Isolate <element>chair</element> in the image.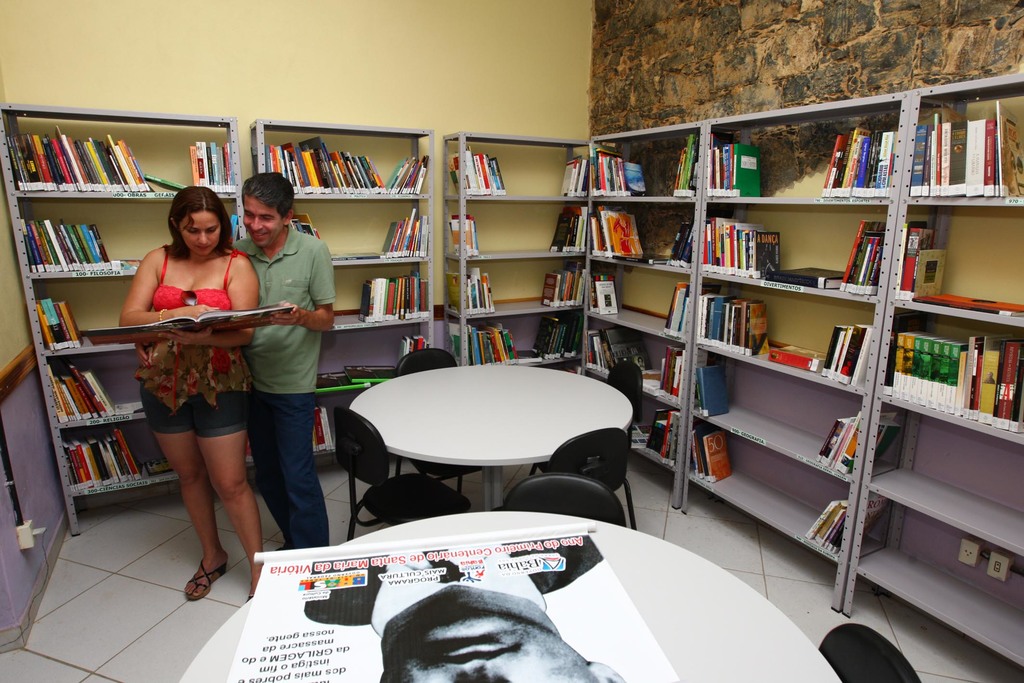
Isolated region: crop(534, 357, 644, 529).
